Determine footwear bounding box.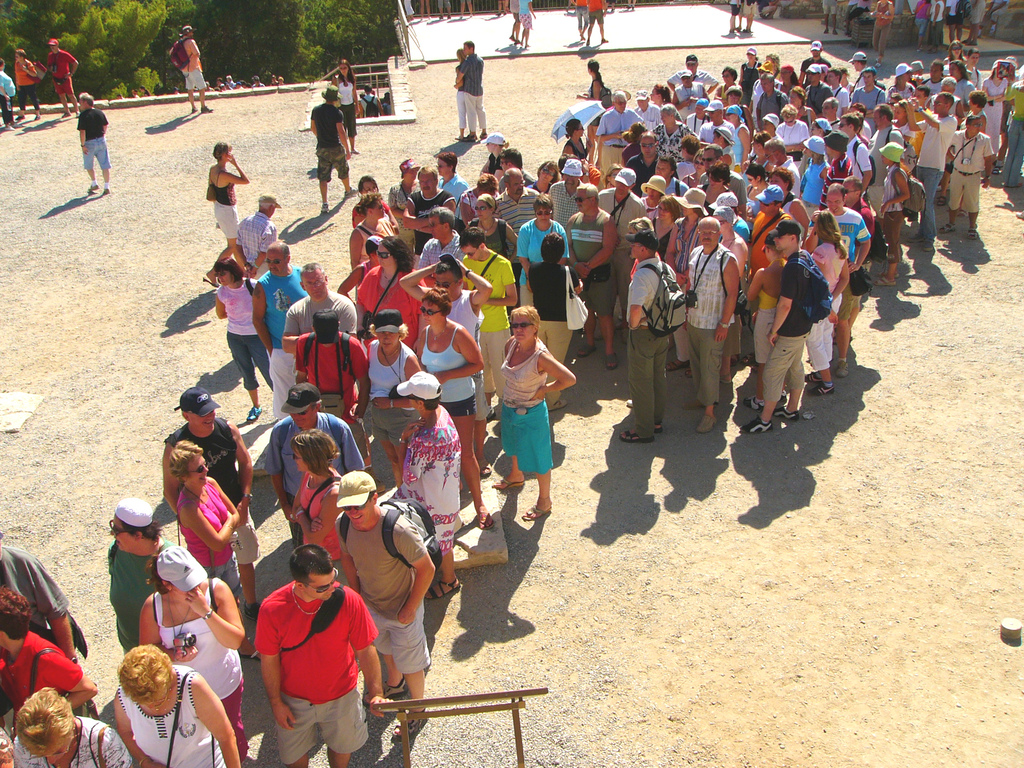
Determined: box(654, 428, 662, 433).
